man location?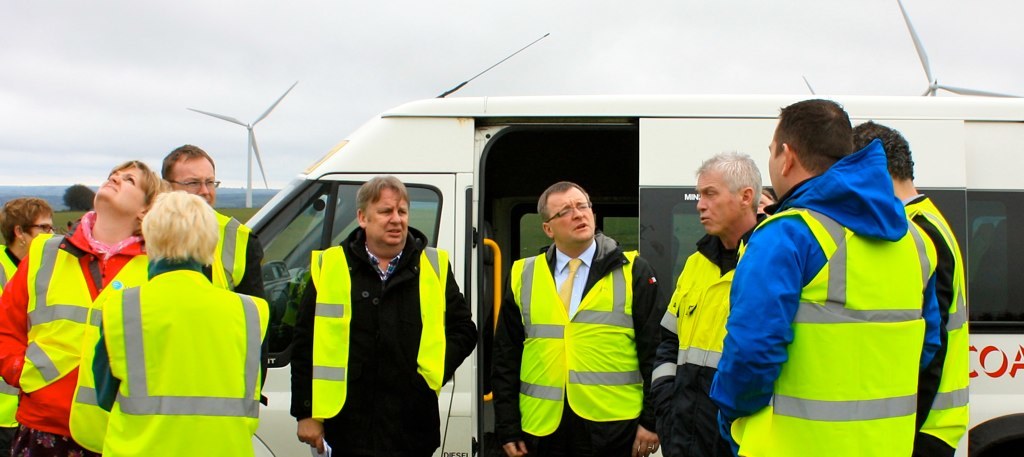
left=156, top=146, right=265, bottom=300
